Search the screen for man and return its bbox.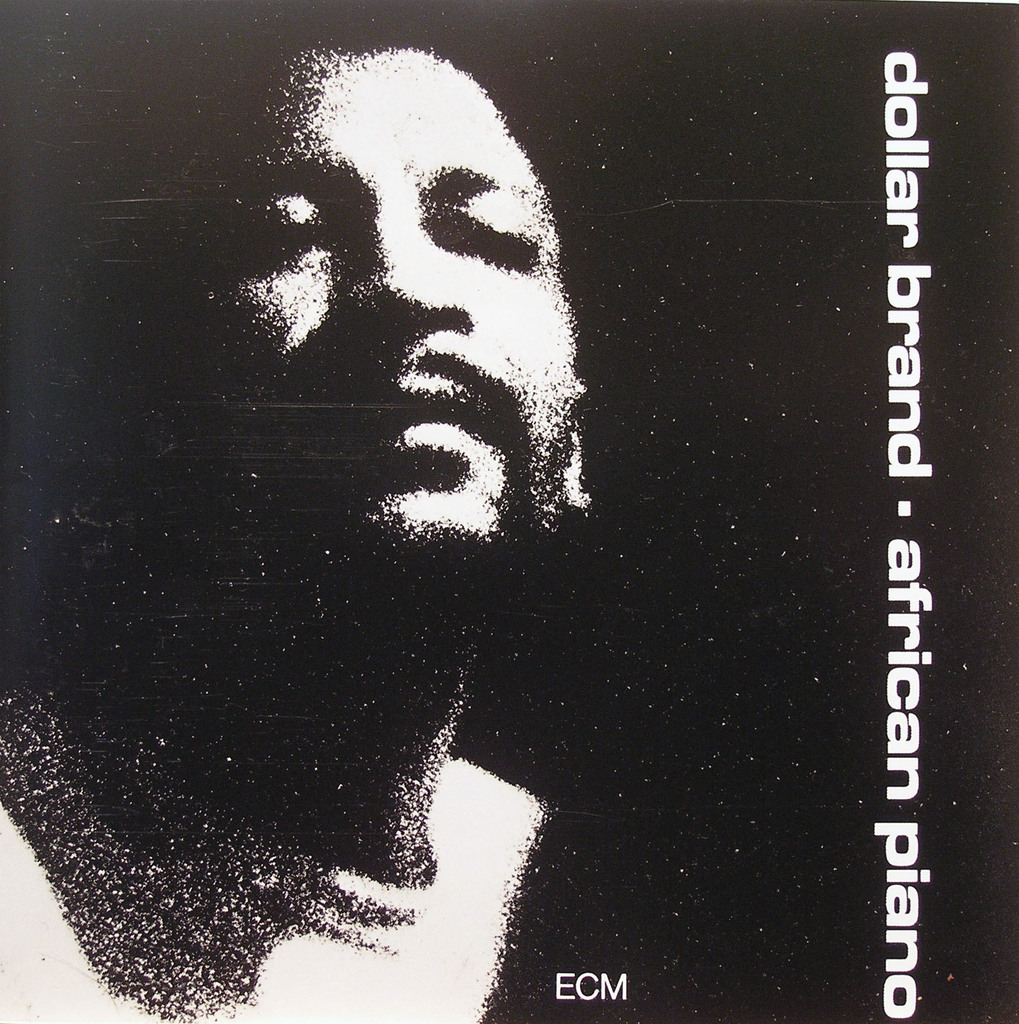
Found: bbox(0, 31, 610, 1023).
